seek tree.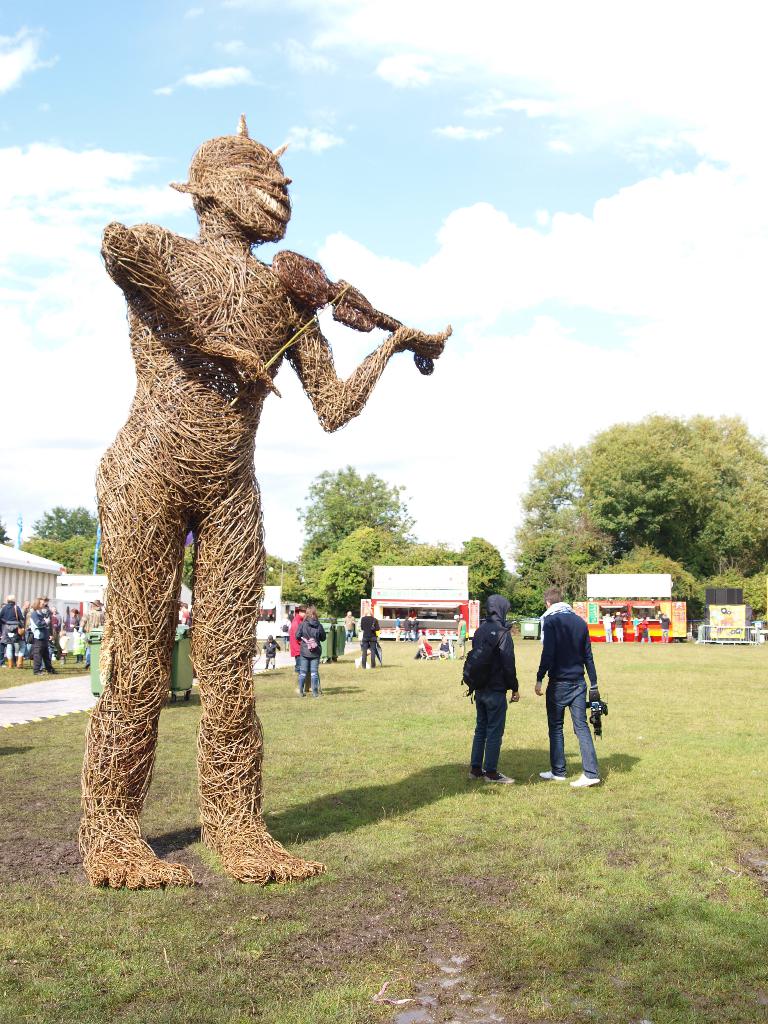
[390, 544, 458, 570].
